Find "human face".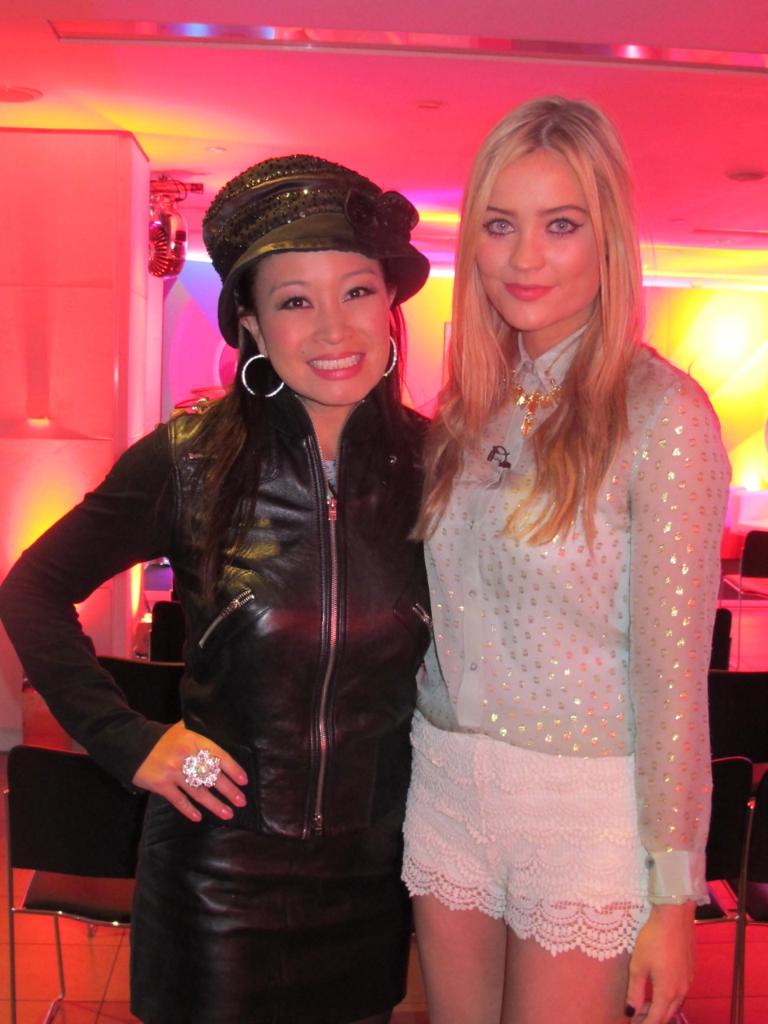
{"left": 477, "top": 152, "right": 602, "bottom": 334}.
